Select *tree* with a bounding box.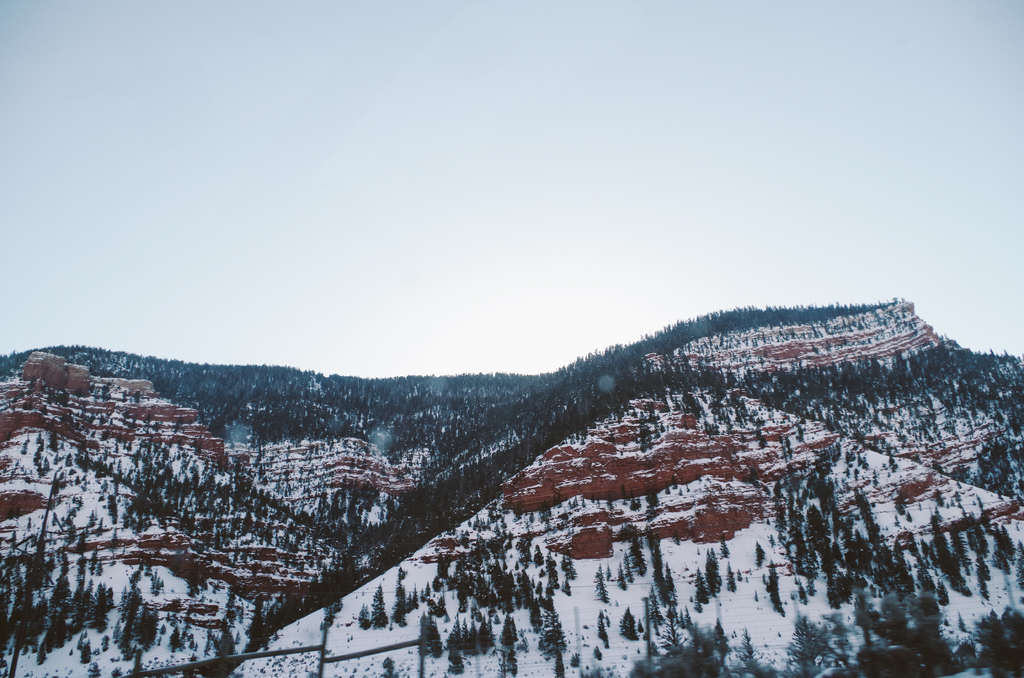
531:603:540:626.
